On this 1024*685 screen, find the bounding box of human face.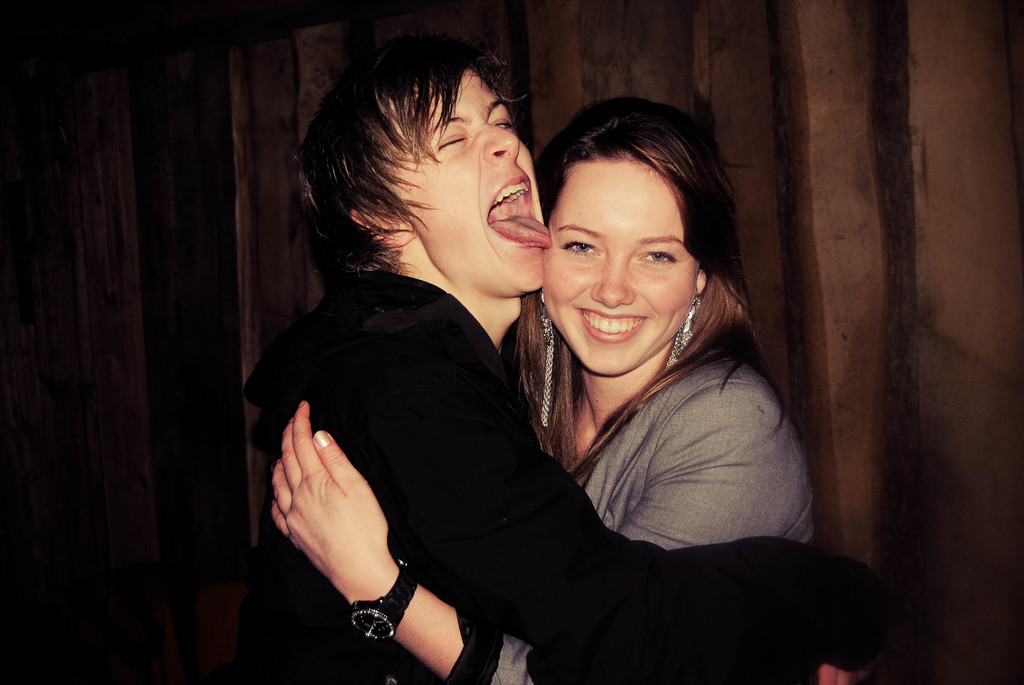
Bounding box: 385, 66, 546, 288.
